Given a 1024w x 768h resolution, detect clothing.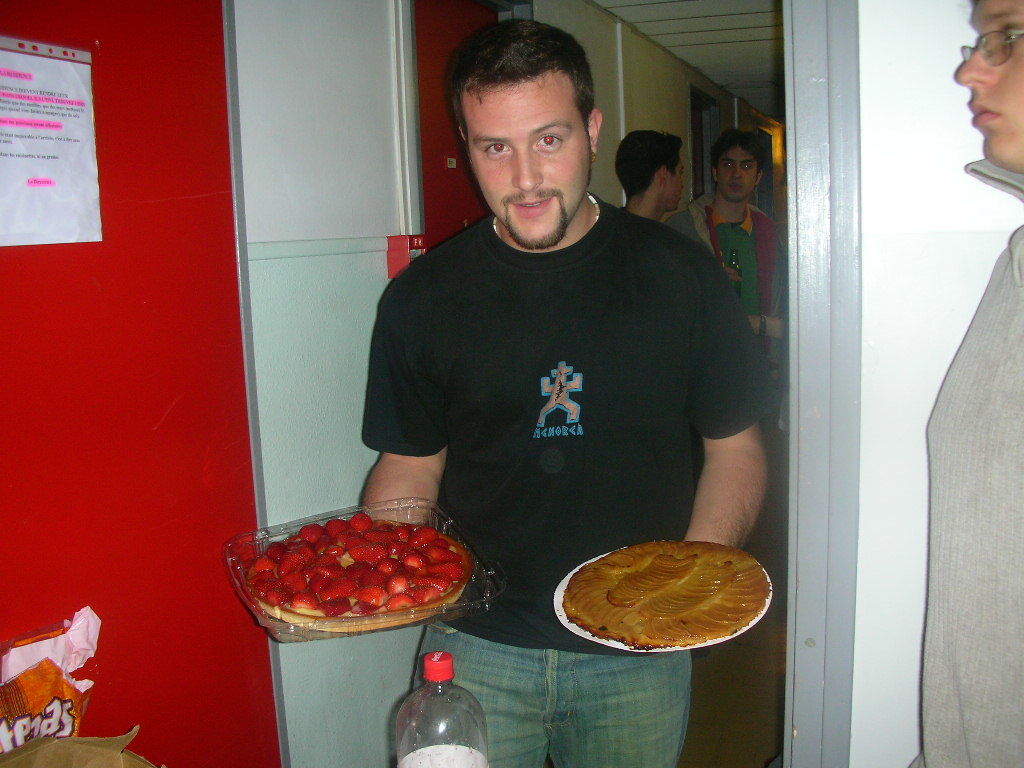
box=[357, 180, 769, 574].
